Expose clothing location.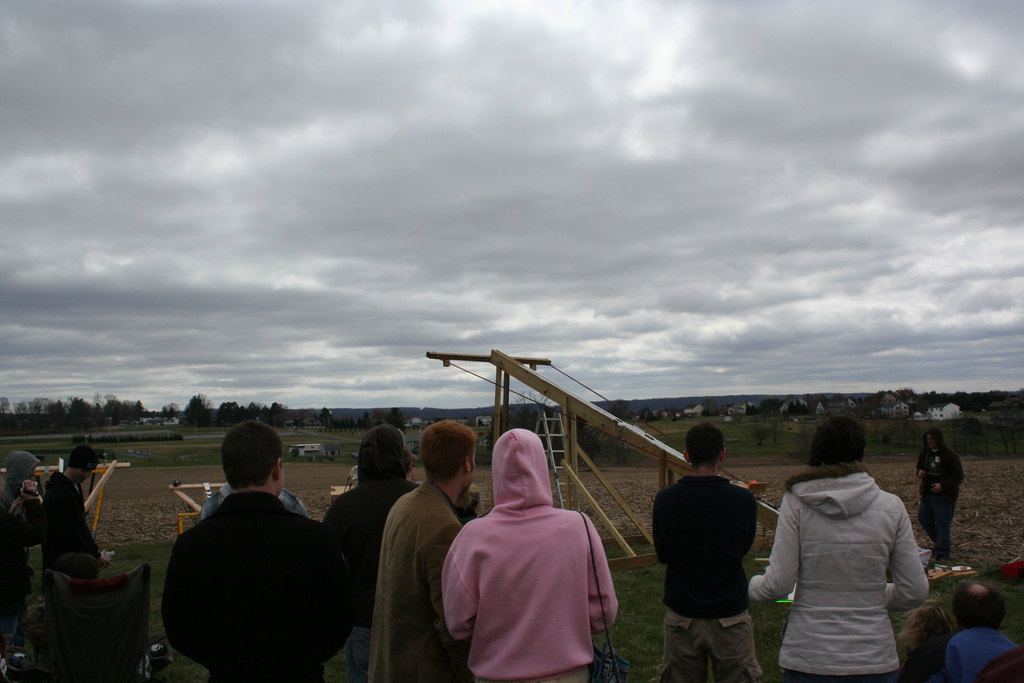
Exposed at 944 627 1016 682.
